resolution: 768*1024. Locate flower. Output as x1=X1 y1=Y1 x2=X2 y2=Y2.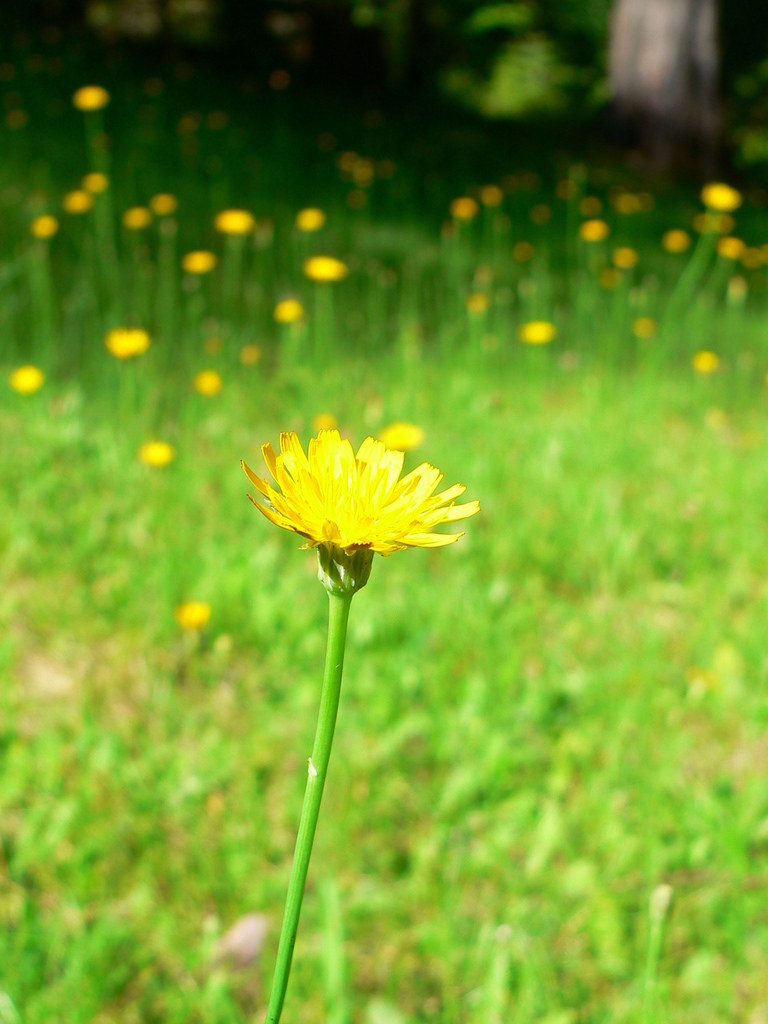
x1=63 y1=80 x2=120 y2=115.
